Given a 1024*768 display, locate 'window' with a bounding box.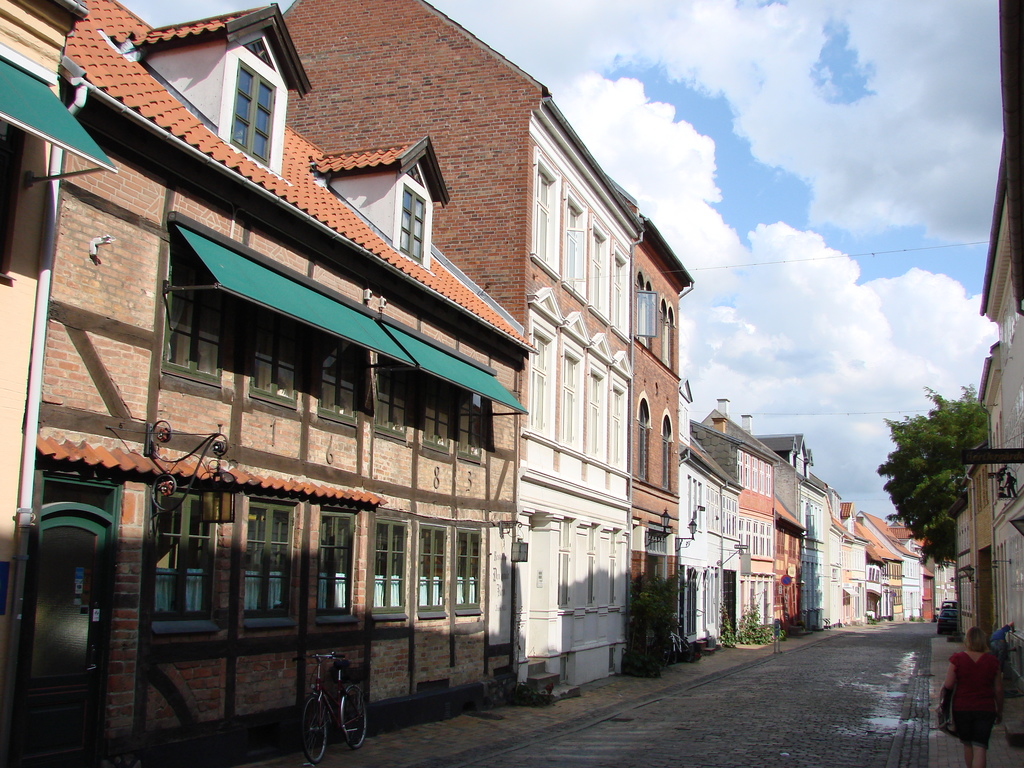
Located: region(563, 346, 582, 447).
